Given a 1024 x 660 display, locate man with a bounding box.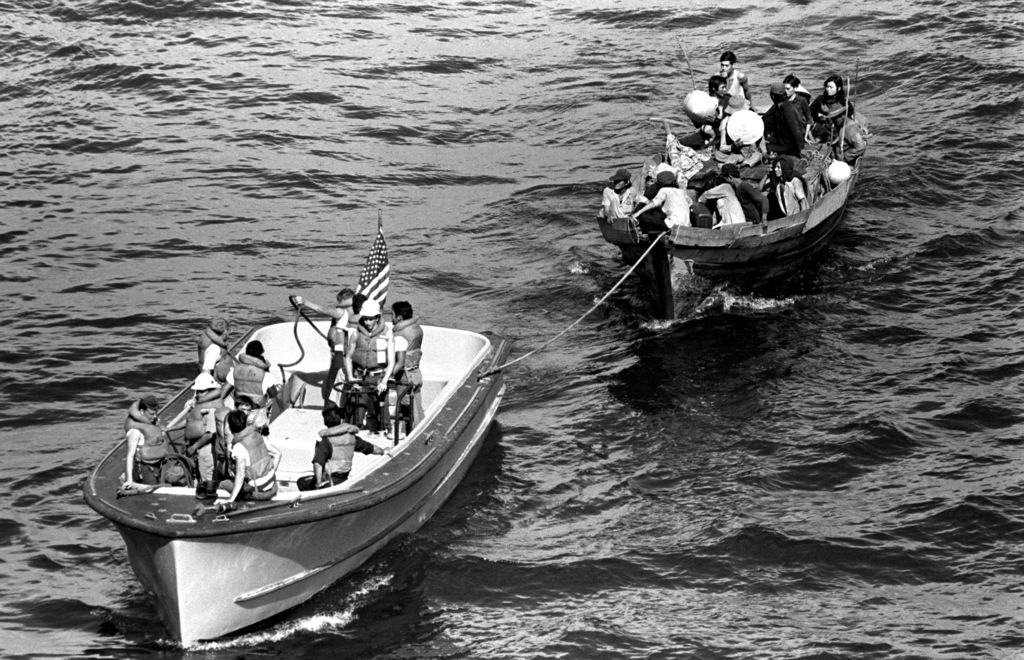
Located: (x1=211, y1=411, x2=283, y2=506).
